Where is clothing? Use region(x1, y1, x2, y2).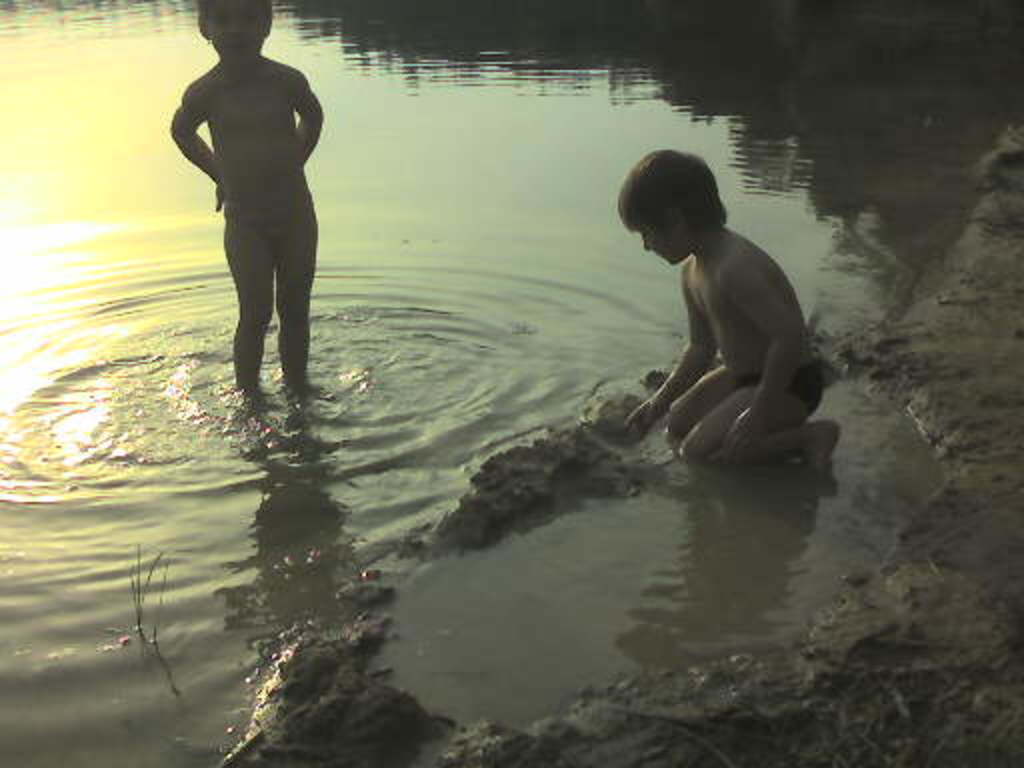
region(726, 354, 822, 416).
